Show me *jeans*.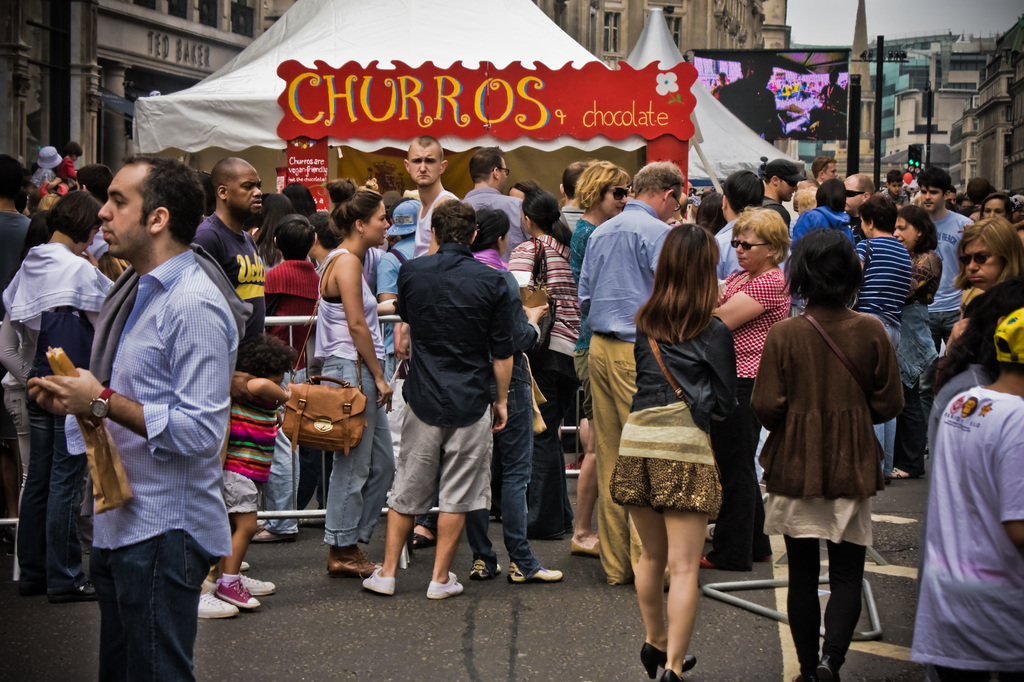
*jeans* is here: crop(324, 353, 396, 546).
